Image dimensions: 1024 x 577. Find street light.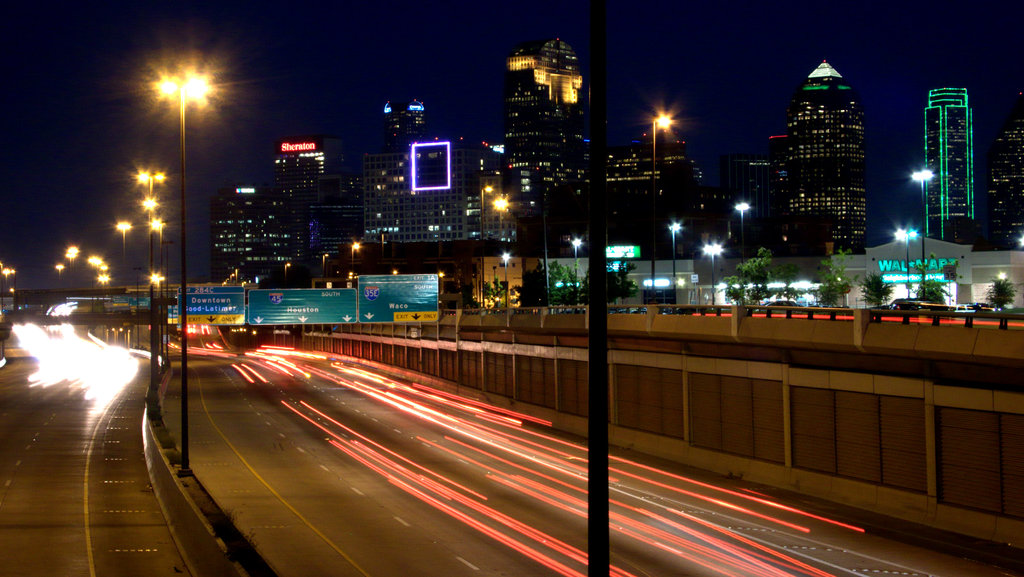
crop(730, 198, 749, 274).
